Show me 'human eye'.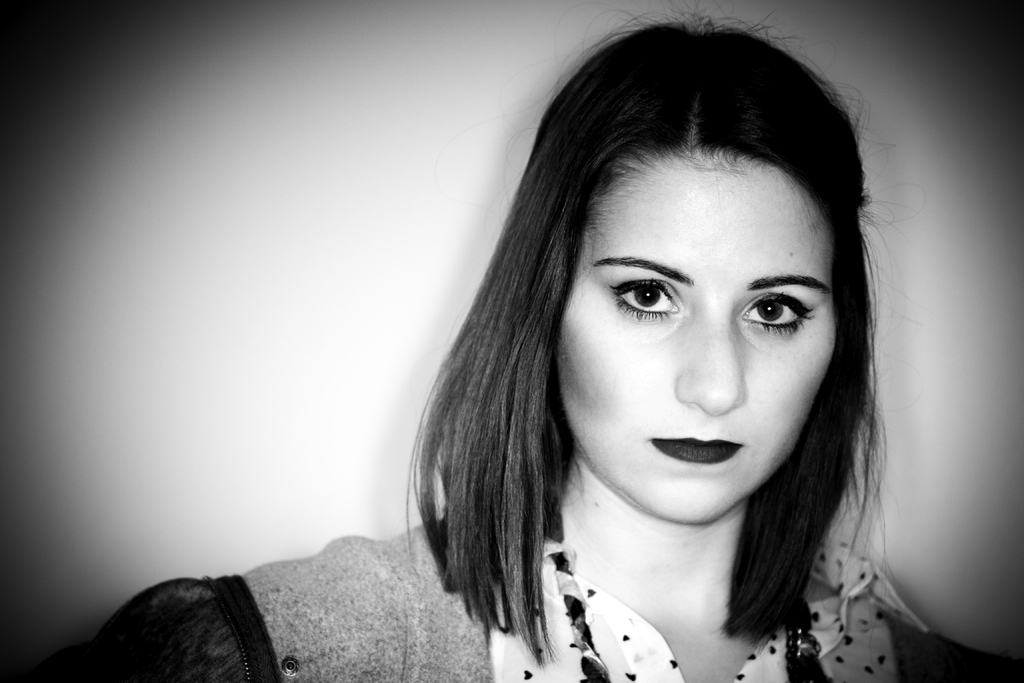
'human eye' is here: 736 290 816 338.
